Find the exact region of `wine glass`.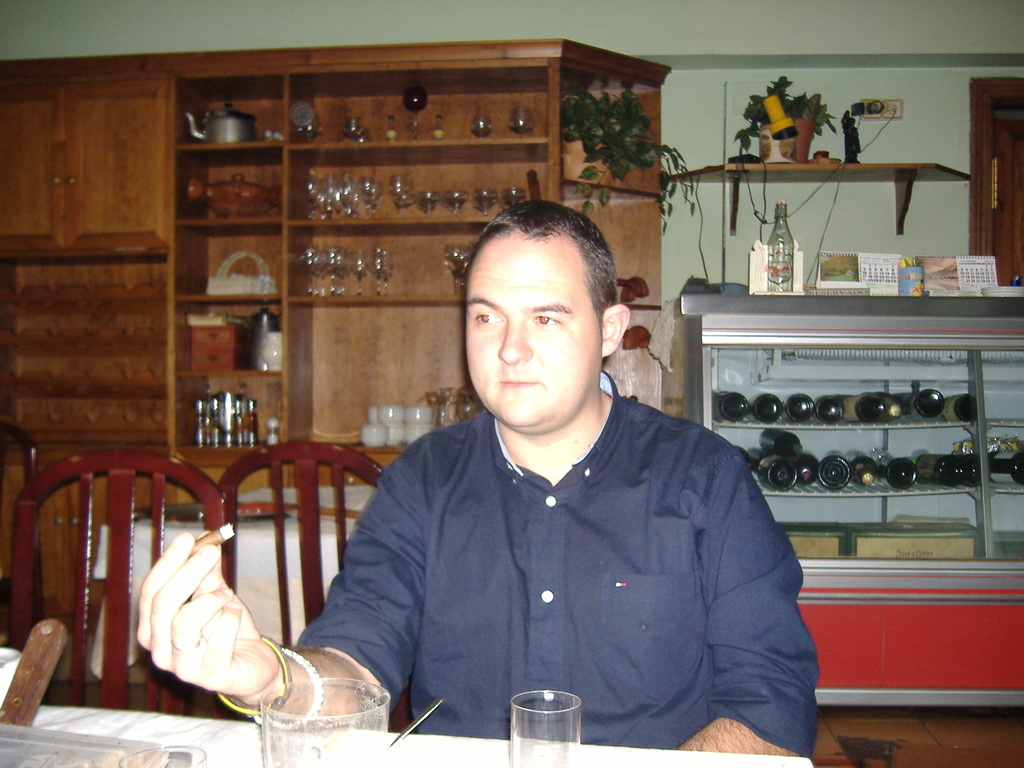
Exact region: {"x1": 351, "y1": 250, "x2": 369, "y2": 306}.
